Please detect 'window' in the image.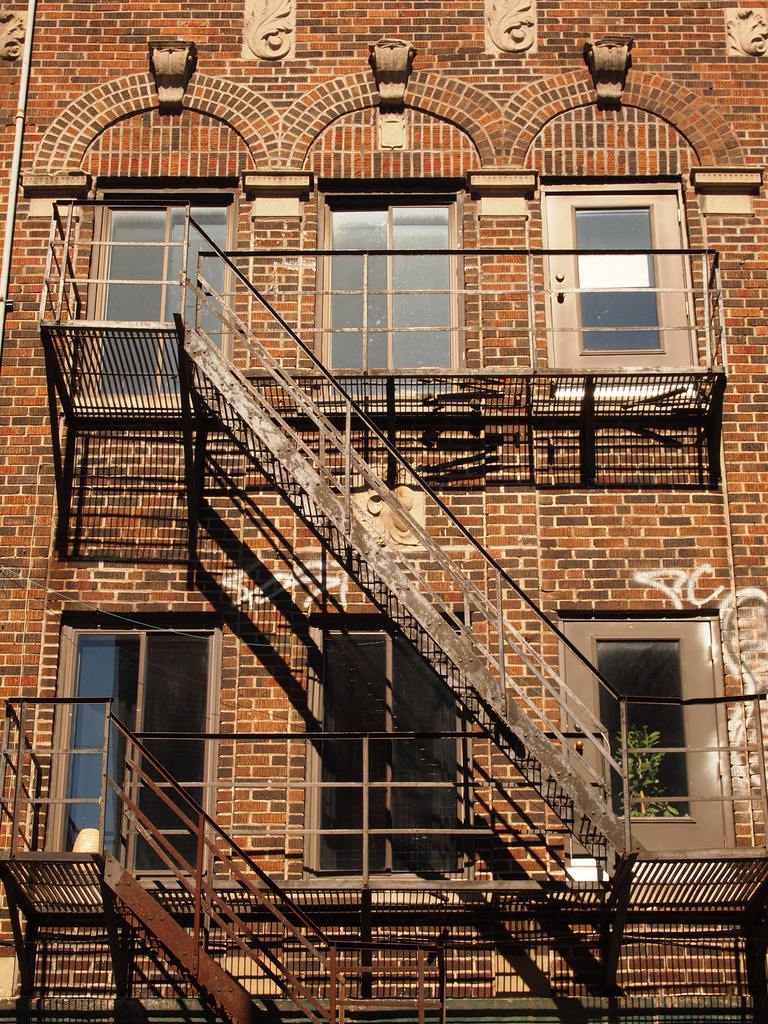
bbox=[46, 614, 221, 884].
